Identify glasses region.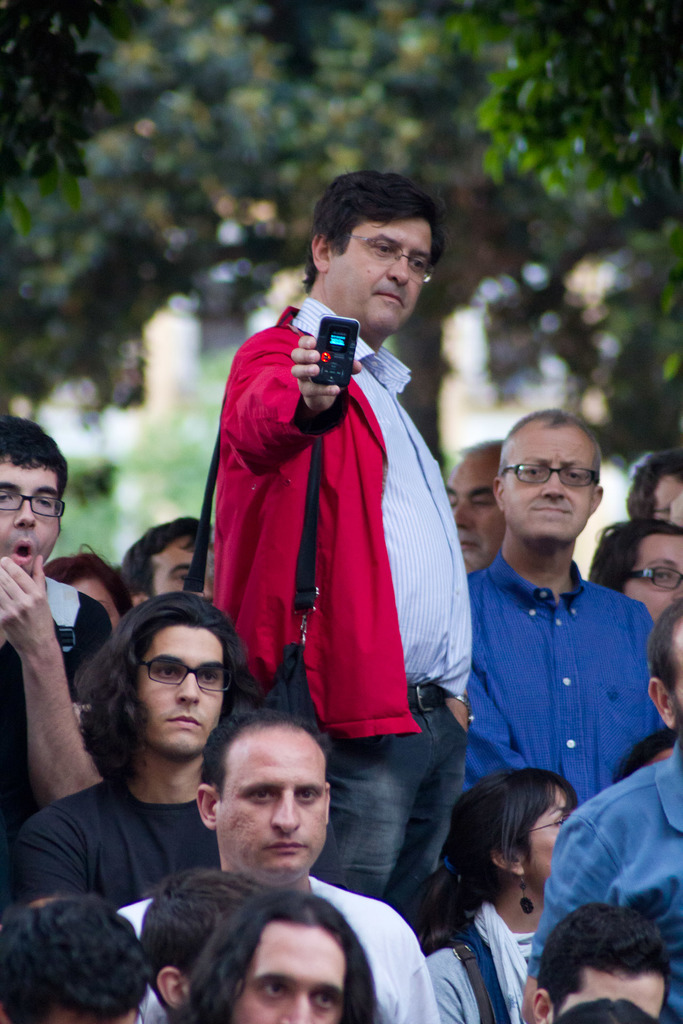
Region: 625:566:682:591.
